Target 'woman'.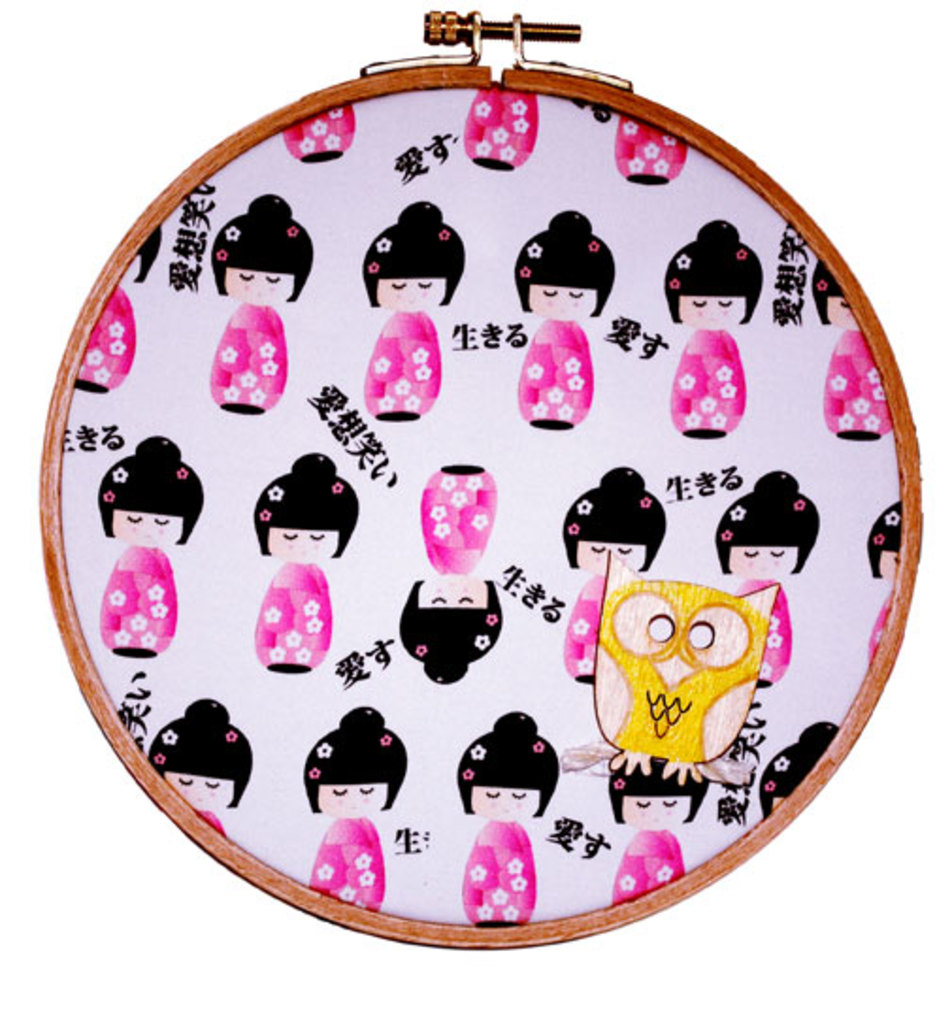
Target region: (x1=351, y1=190, x2=464, y2=432).
